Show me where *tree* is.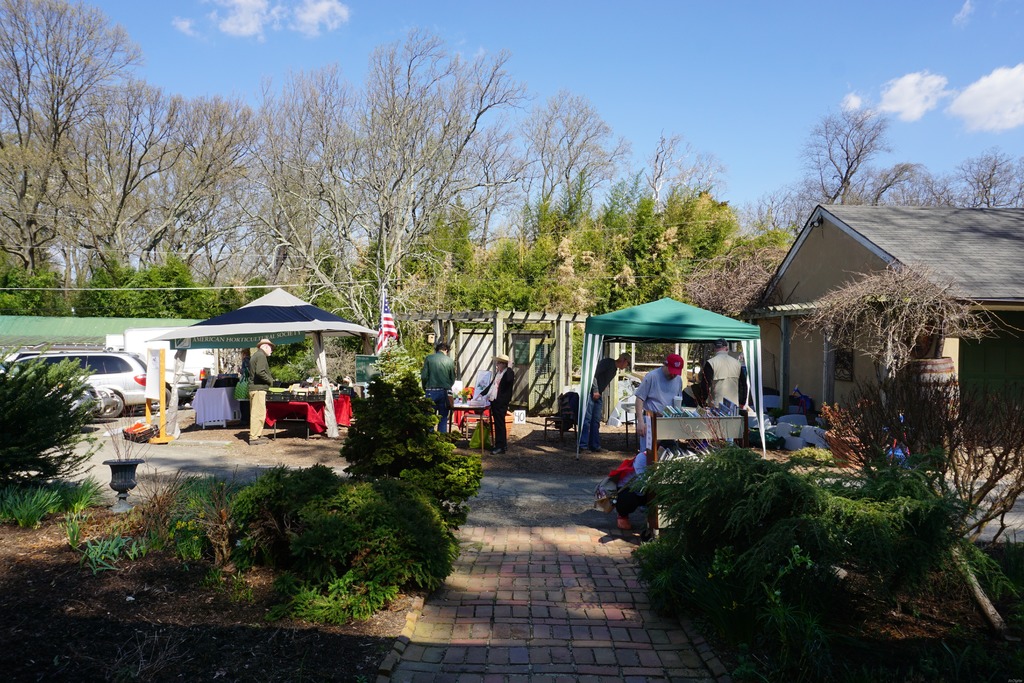
*tree* is at detection(814, 97, 907, 193).
